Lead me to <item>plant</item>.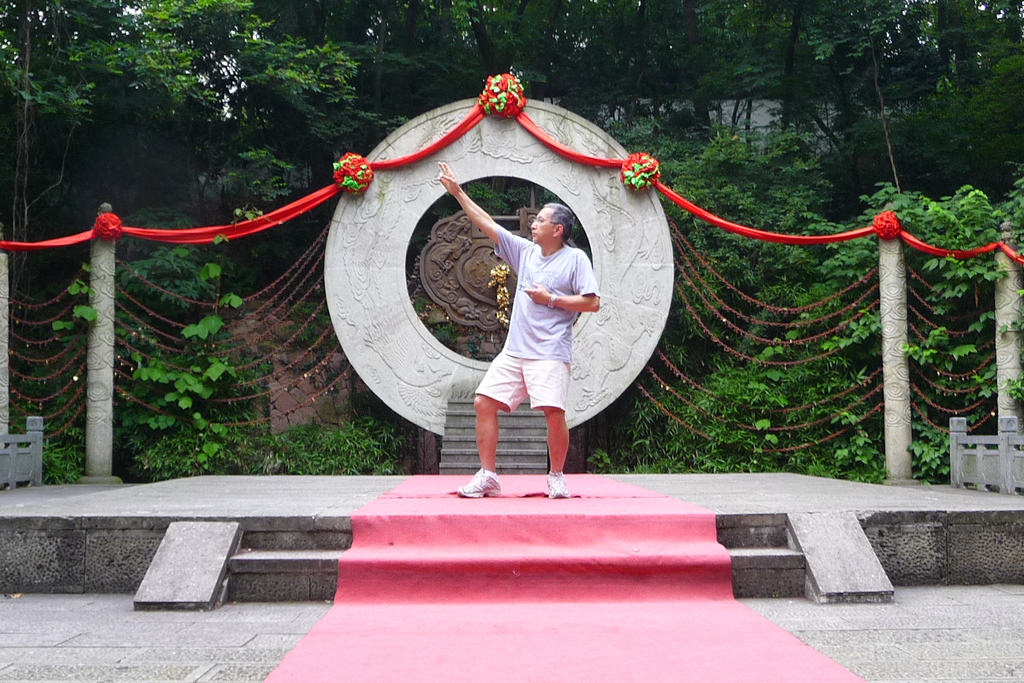
Lead to <region>34, 407, 113, 476</region>.
